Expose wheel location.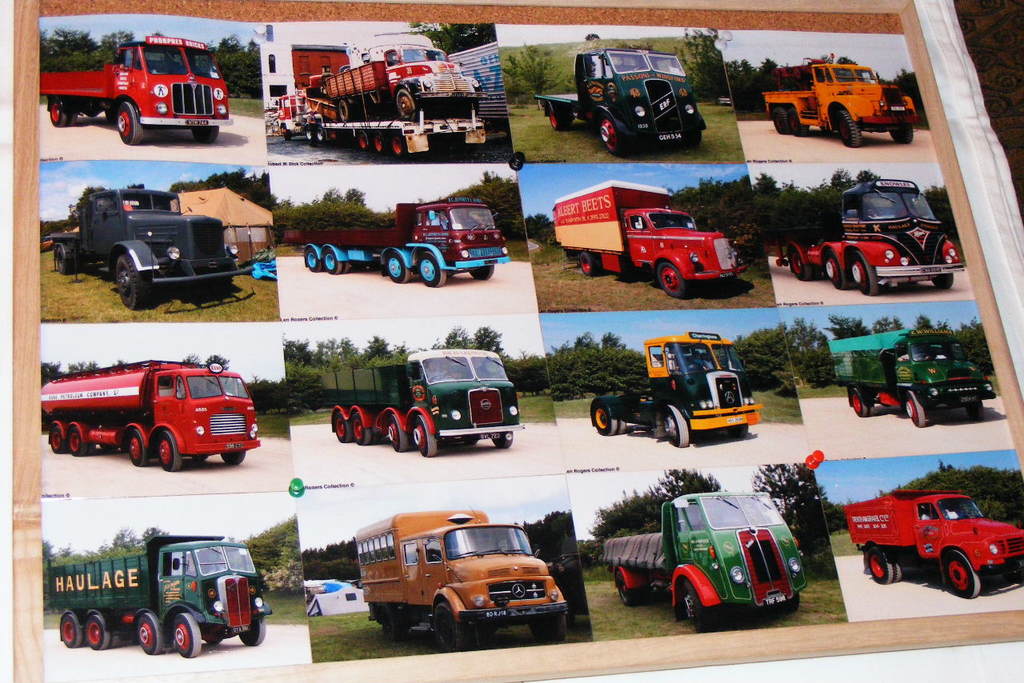
Exposed at <box>855,247,875,294</box>.
